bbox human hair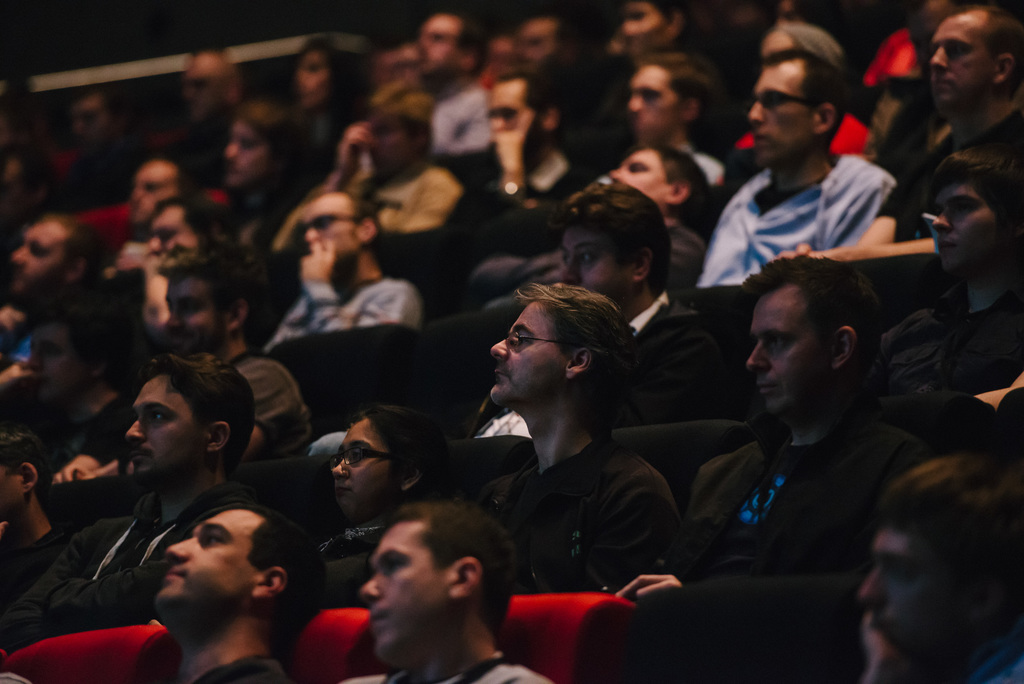
BBox(456, 6, 493, 77)
